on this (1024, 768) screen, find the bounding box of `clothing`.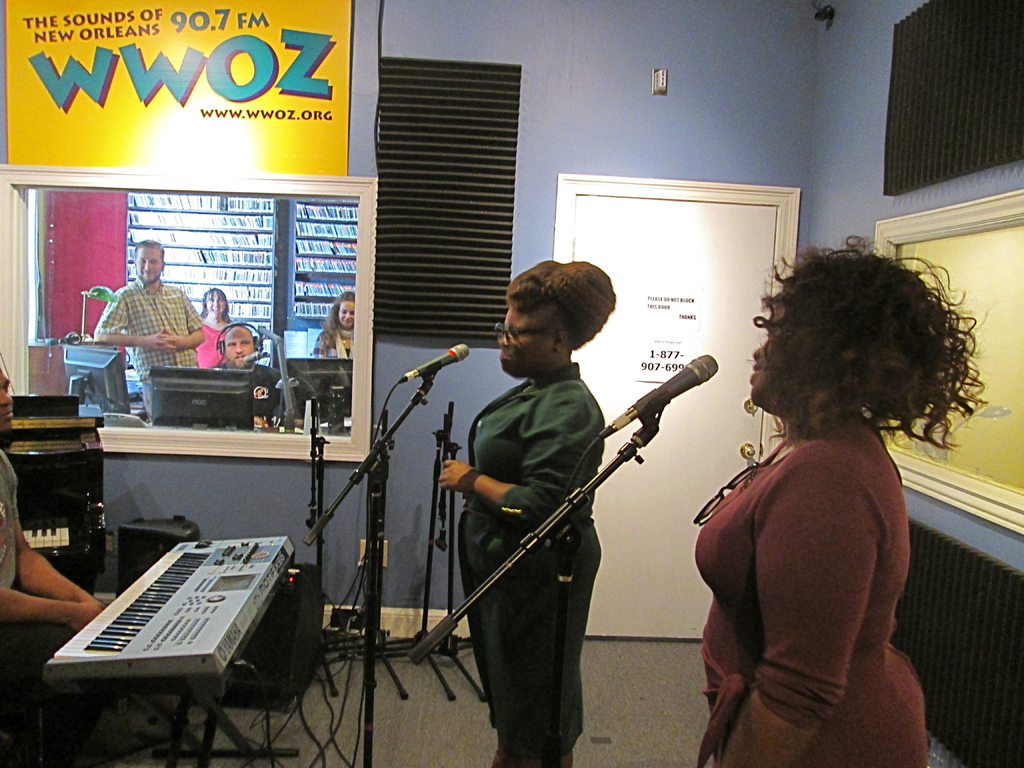
Bounding box: pyautogui.locateOnScreen(673, 405, 948, 767).
